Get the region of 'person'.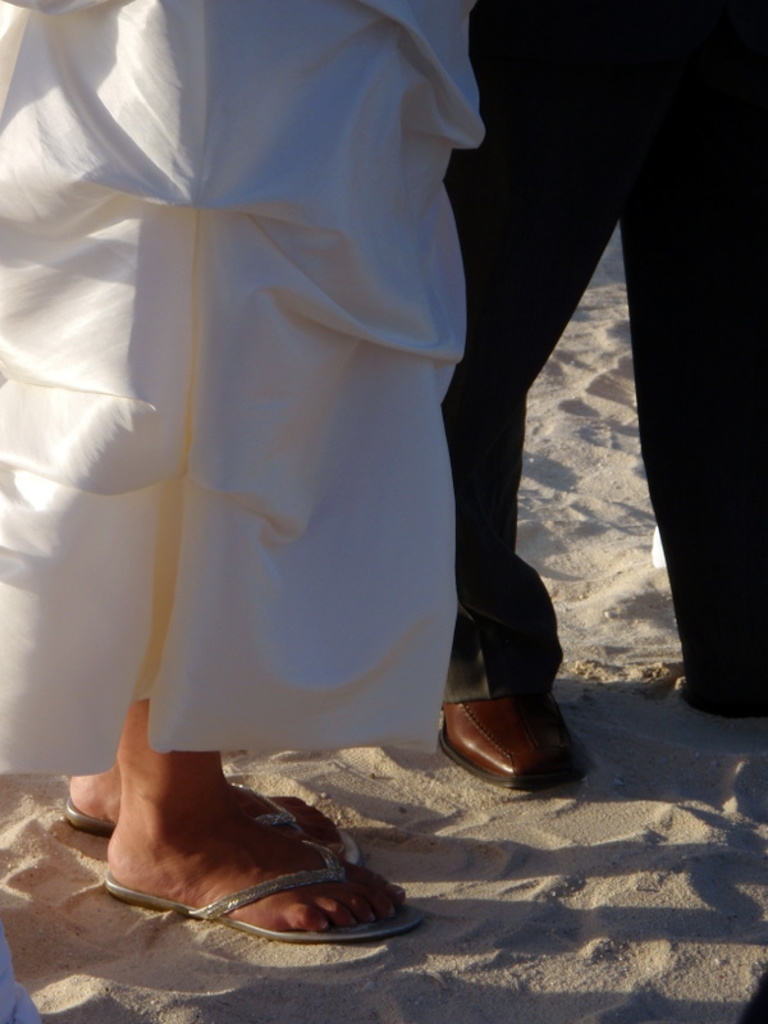
box=[442, 0, 767, 796].
